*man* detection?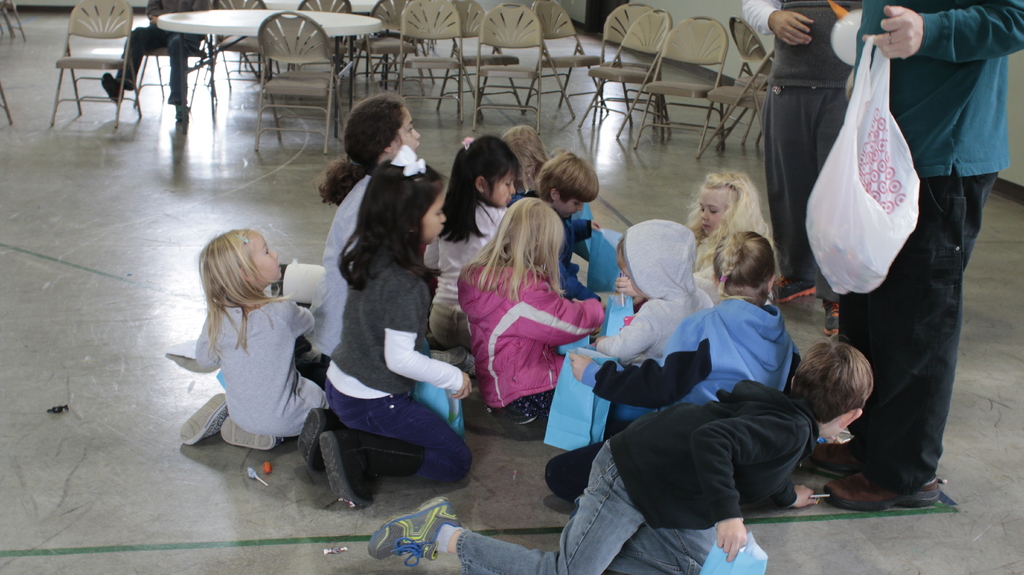
742,0,855,337
